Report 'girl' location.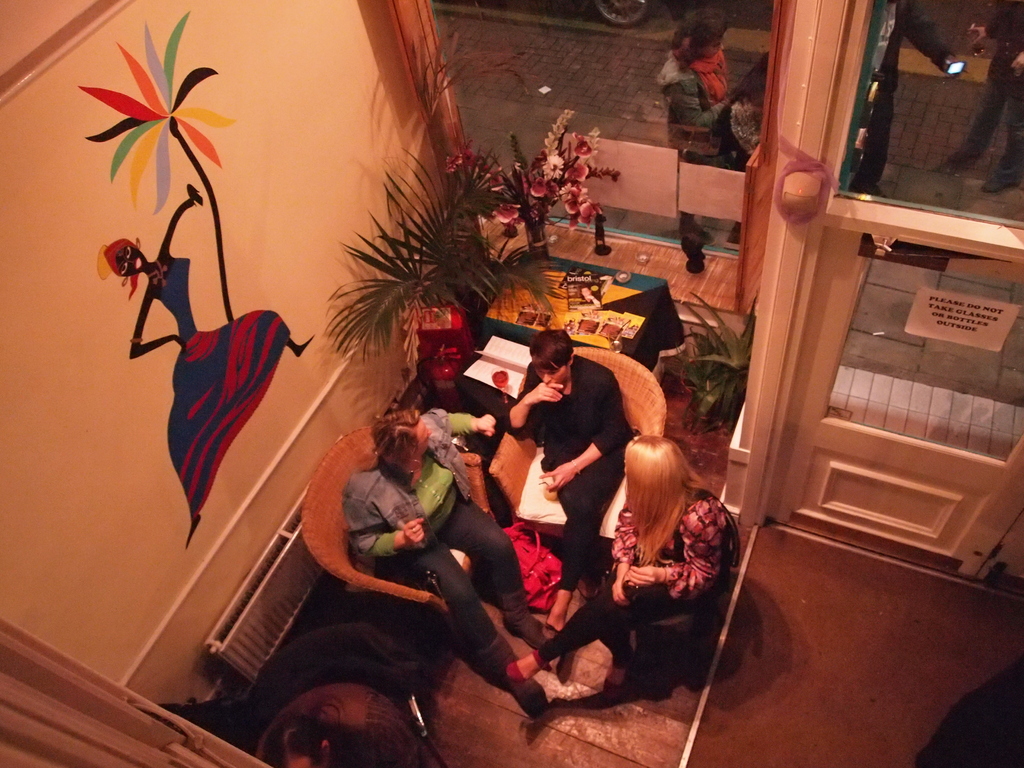
Report: x1=349 y1=403 x2=565 y2=712.
